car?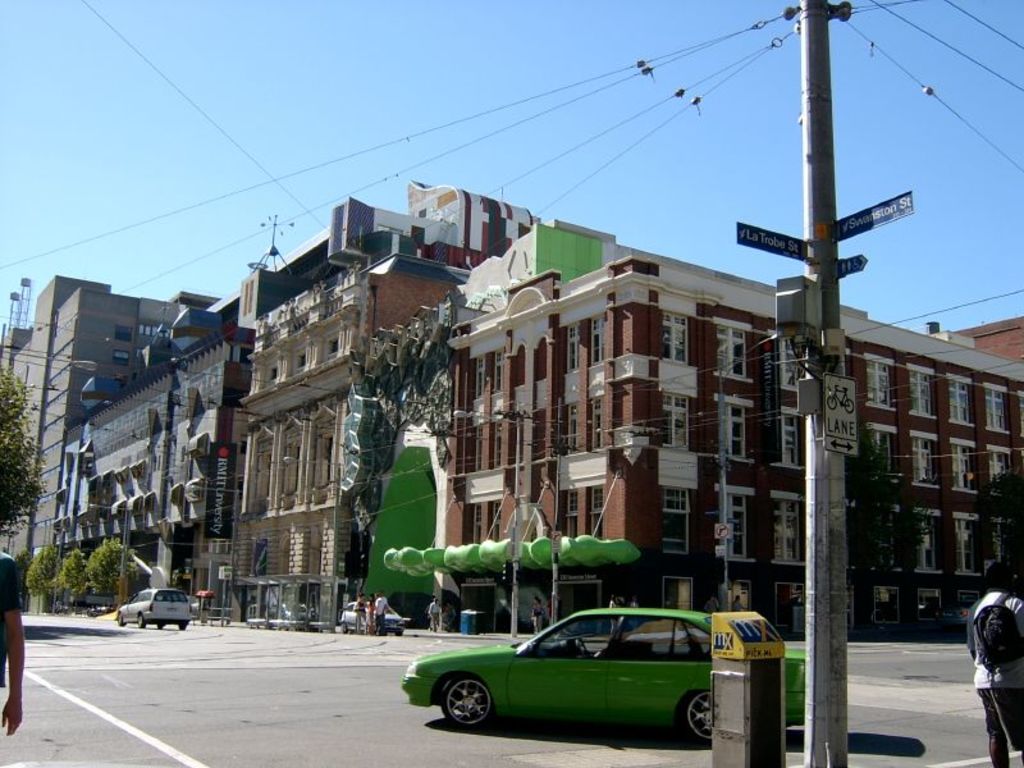
bbox=[402, 603, 774, 753]
